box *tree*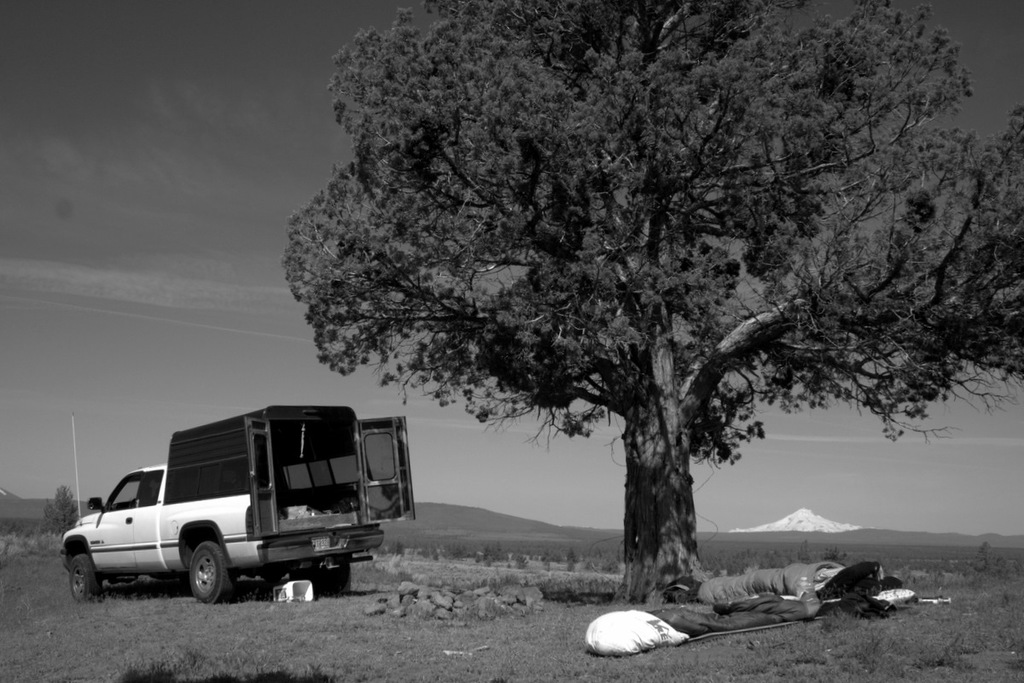
crop(324, 24, 876, 550)
